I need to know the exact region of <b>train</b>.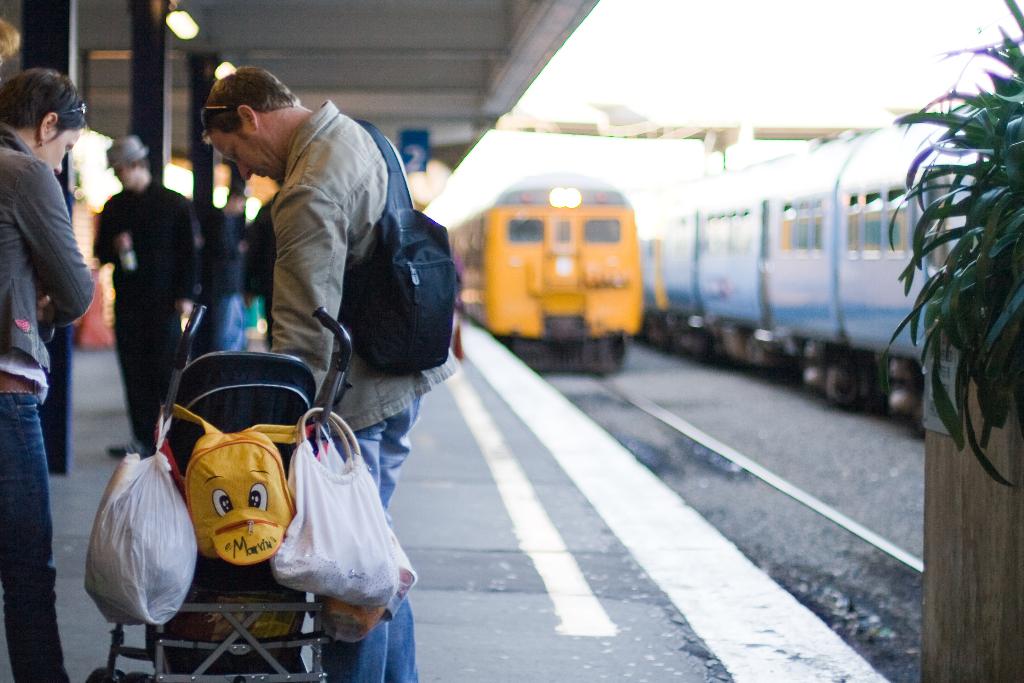
Region: box(645, 106, 977, 434).
